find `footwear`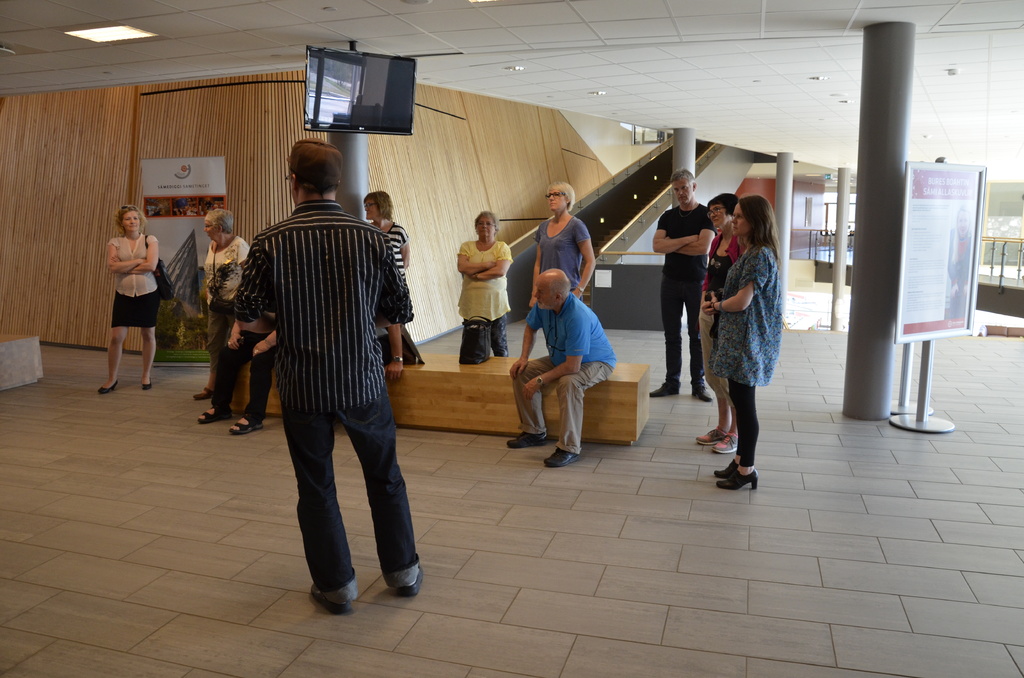
rect(712, 436, 735, 452)
